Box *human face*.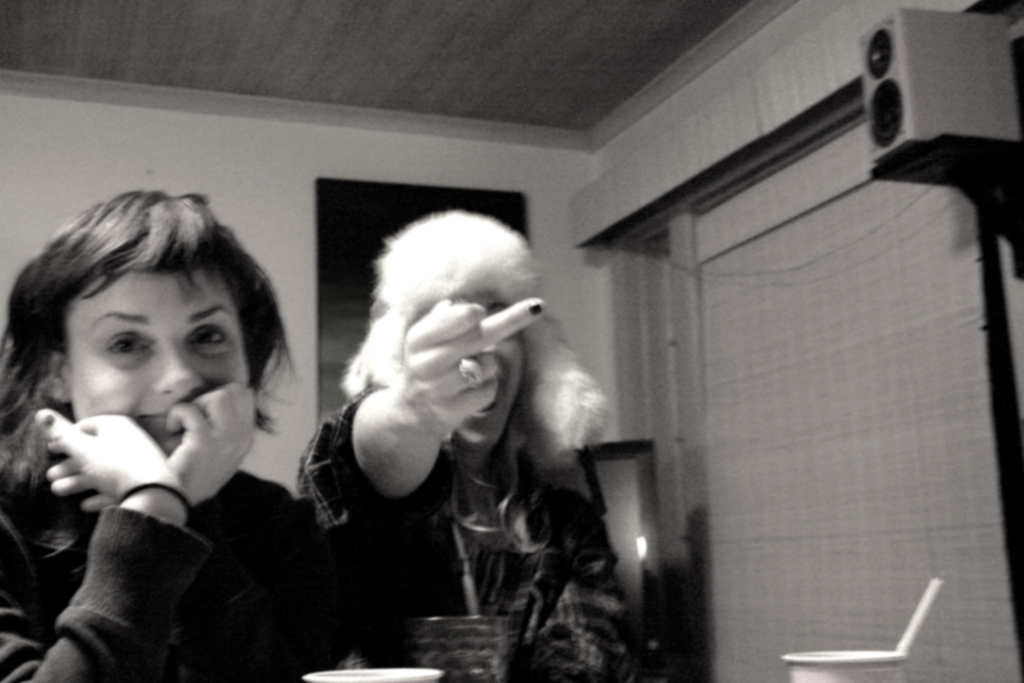
(60,264,248,468).
